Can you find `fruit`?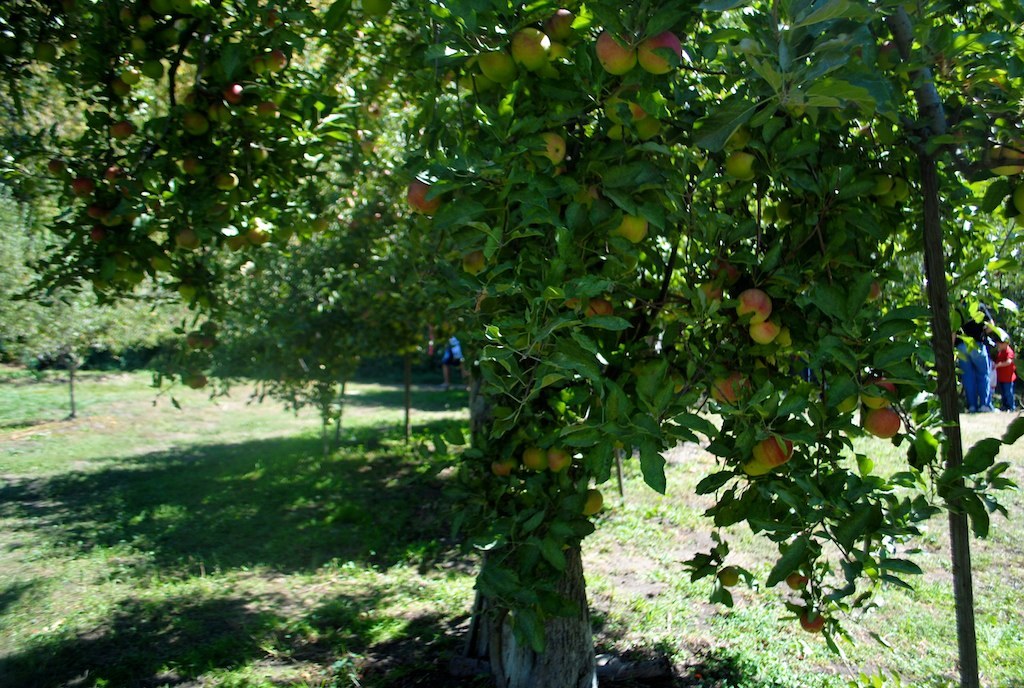
Yes, bounding box: BBox(472, 49, 515, 81).
